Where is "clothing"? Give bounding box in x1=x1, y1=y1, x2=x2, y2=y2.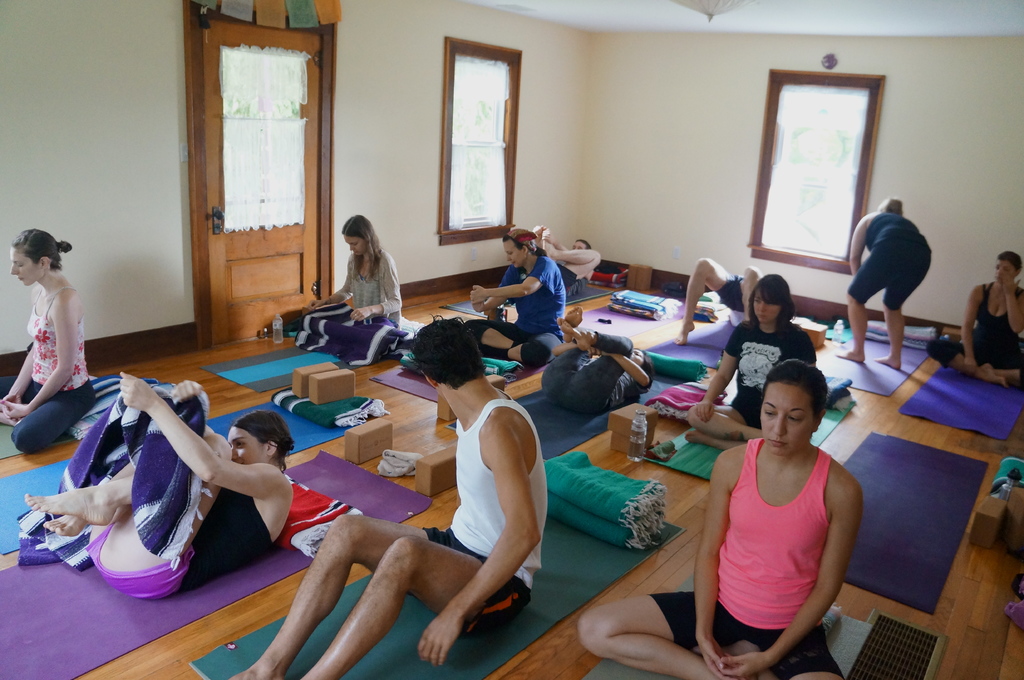
x1=733, y1=437, x2=831, y2=631.
